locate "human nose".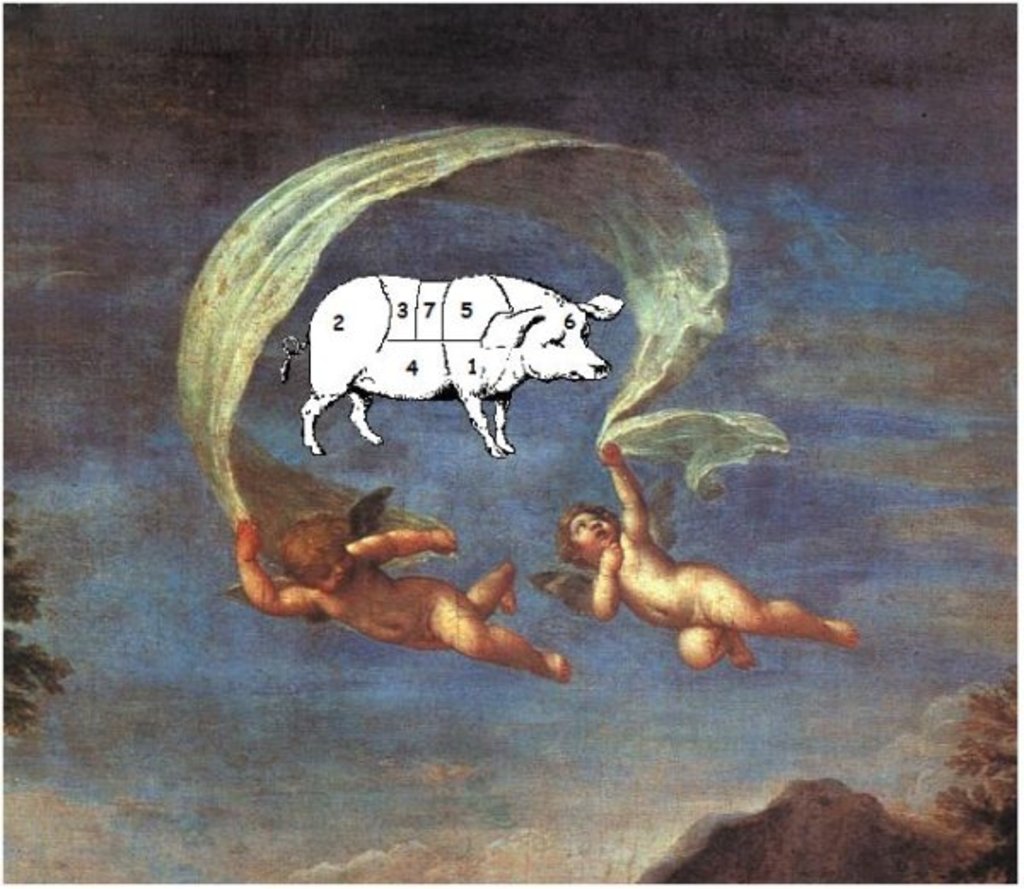
Bounding box: crop(326, 563, 343, 573).
